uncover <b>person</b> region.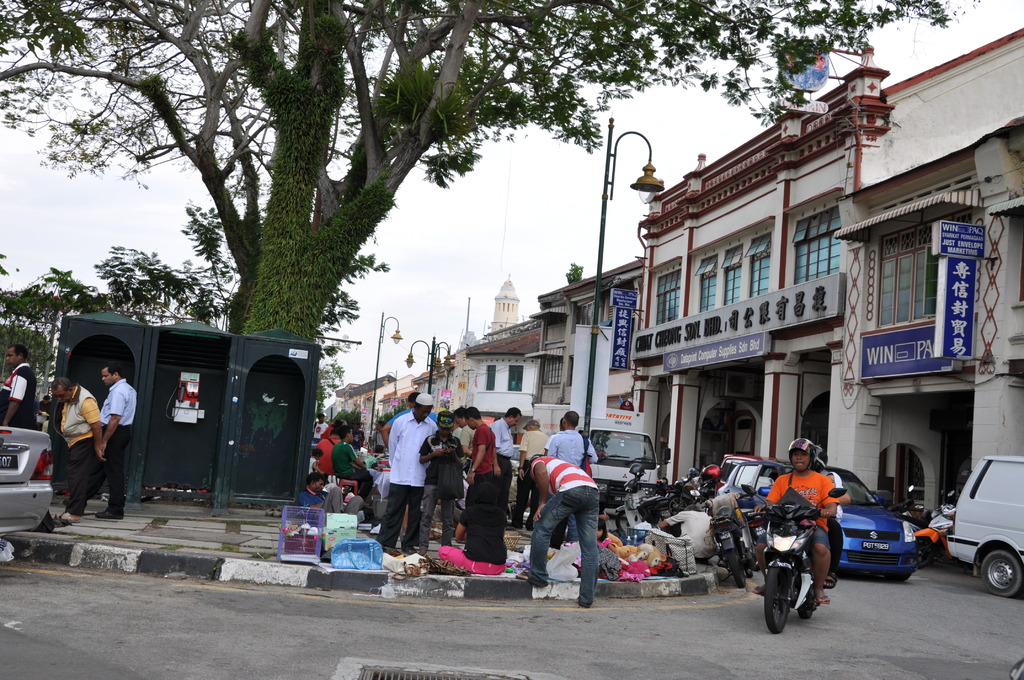
Uncovered: [left=811, top=445, right=847, bottom=591].
